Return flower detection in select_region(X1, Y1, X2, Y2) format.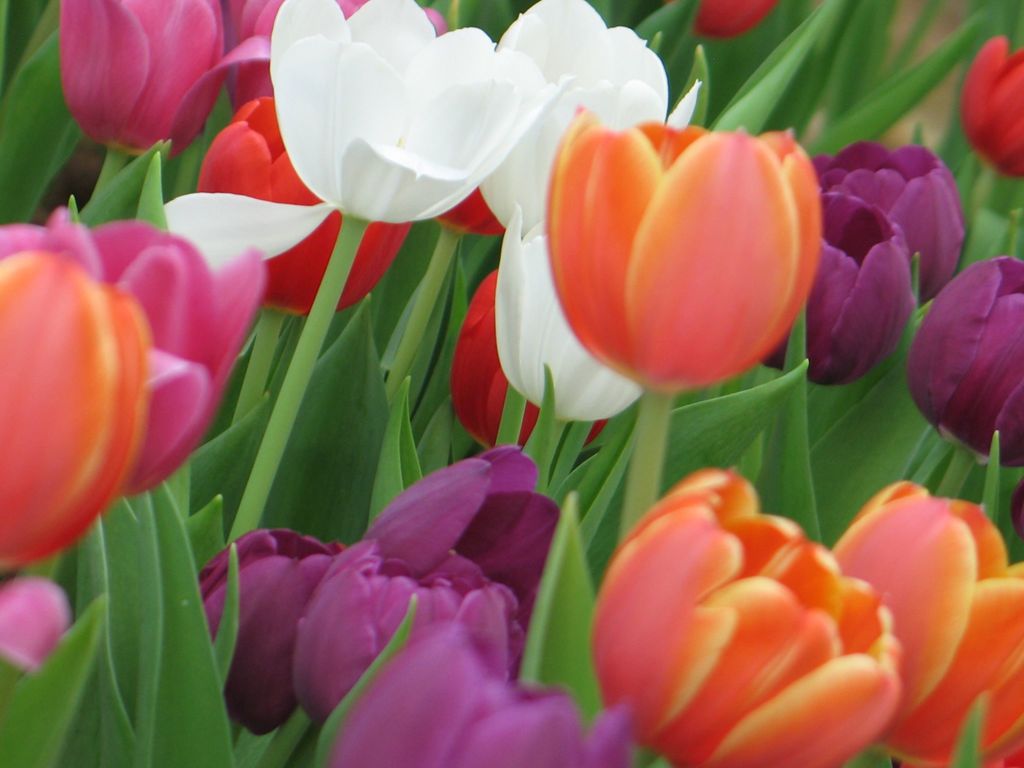
select_region(329, 631, 640, 767).
